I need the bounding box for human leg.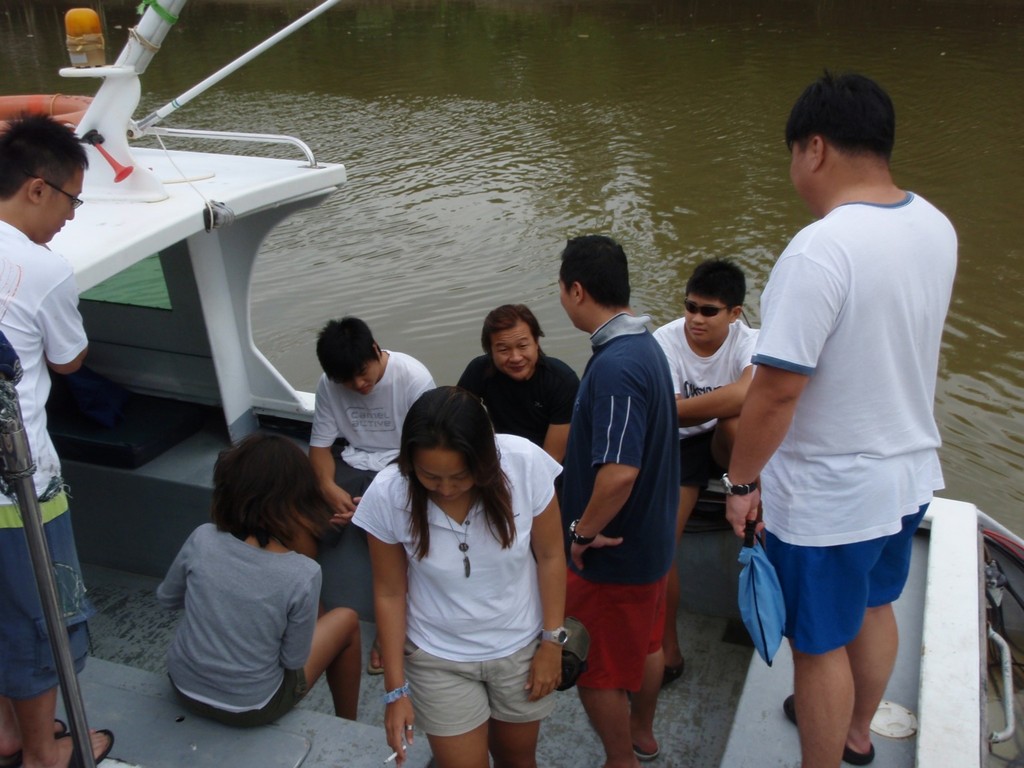
Here it is: bbox(578, 689, 629, 765).
